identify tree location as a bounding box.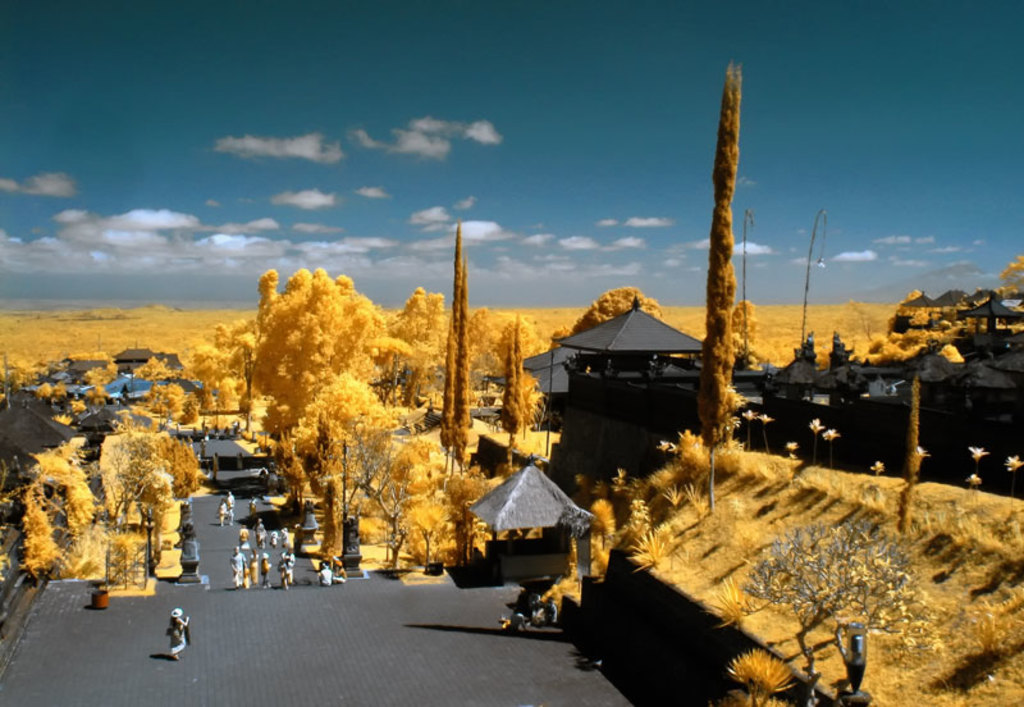
l=571, t=291, r=673, b=333.
